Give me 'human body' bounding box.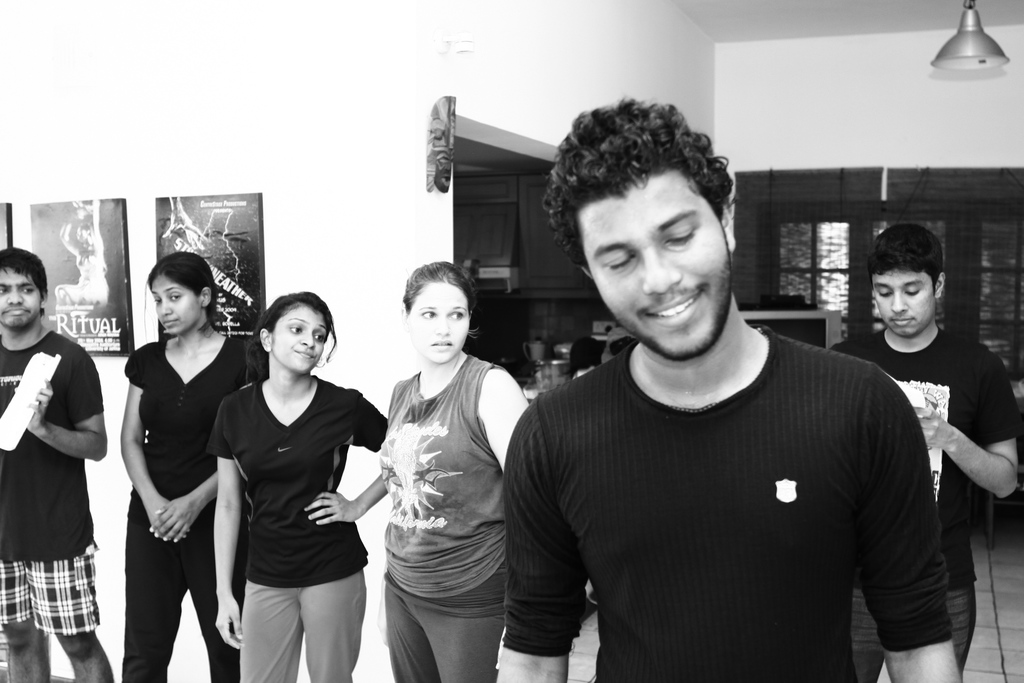
(0, 321, 117, 682).
